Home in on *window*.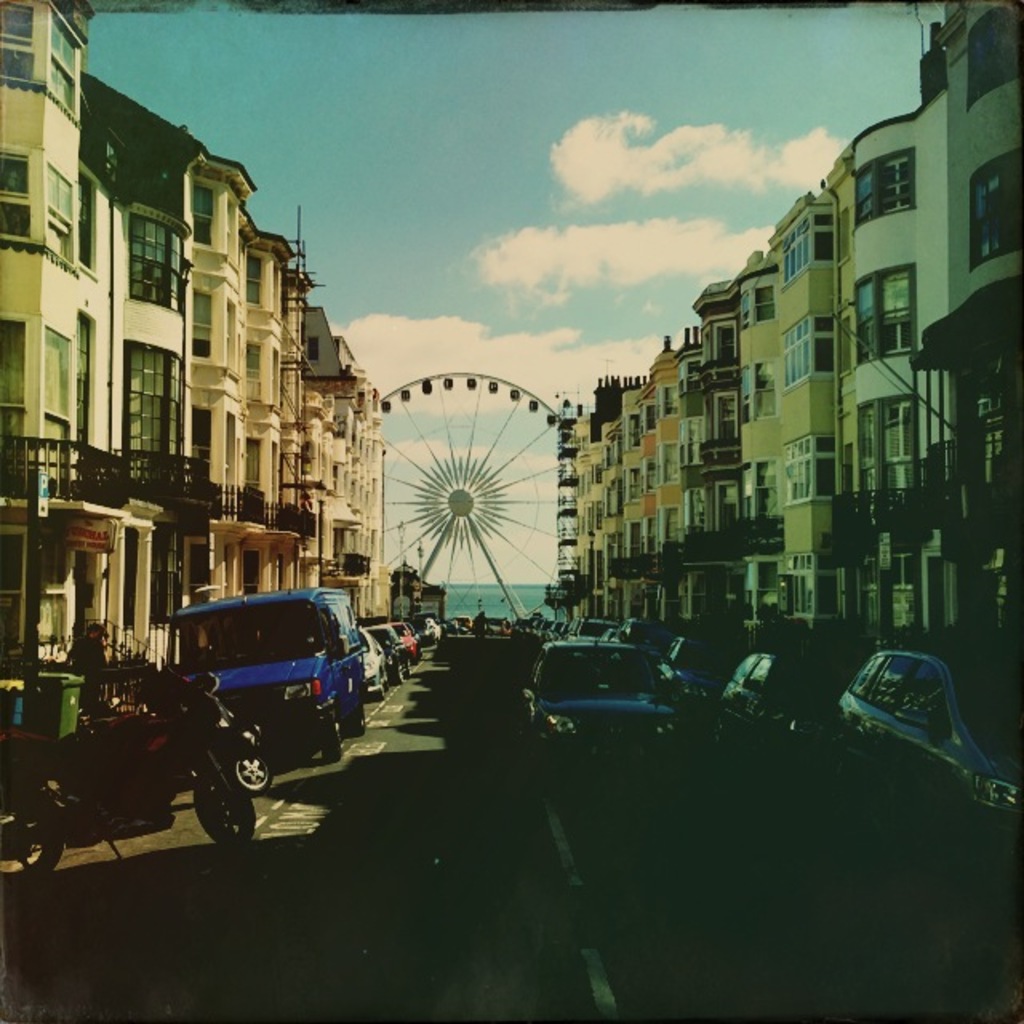
Homed in at [787,549,832,621].
